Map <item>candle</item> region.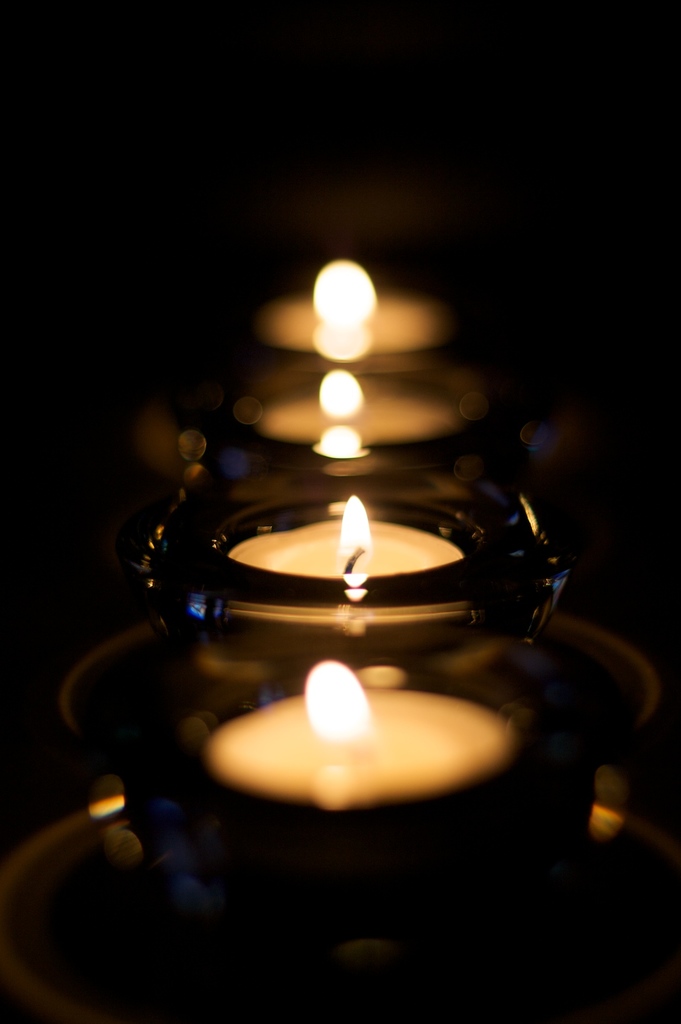
Mapped to <region>227, 491, 464, 573</region>.
